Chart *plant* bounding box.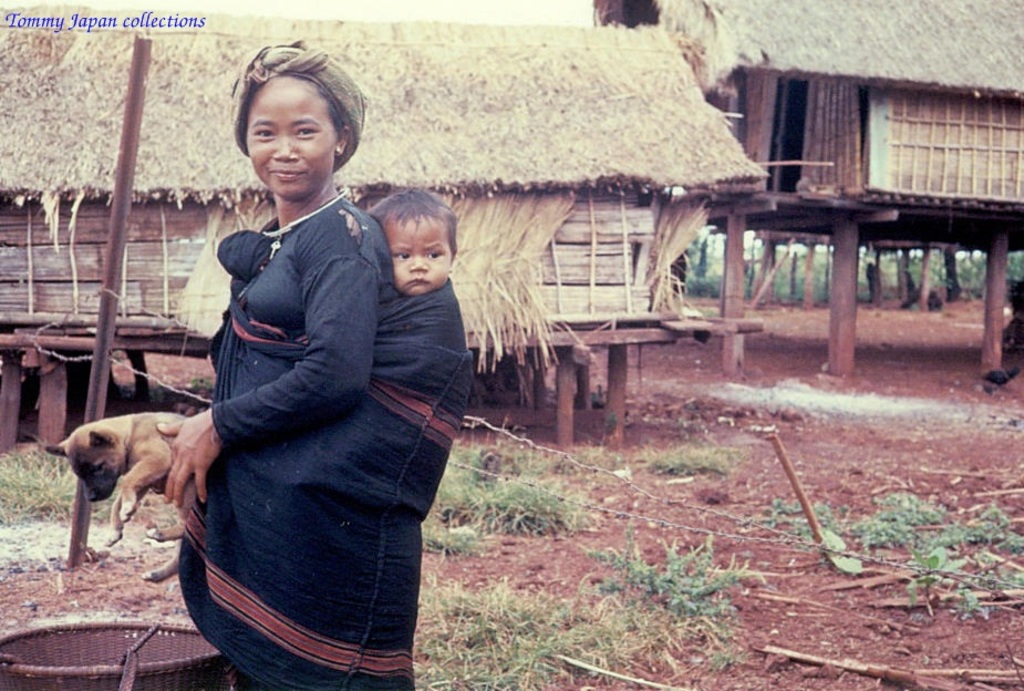
Charted: pyautogui.locateOnScreen(410, 512, 475, 560).
